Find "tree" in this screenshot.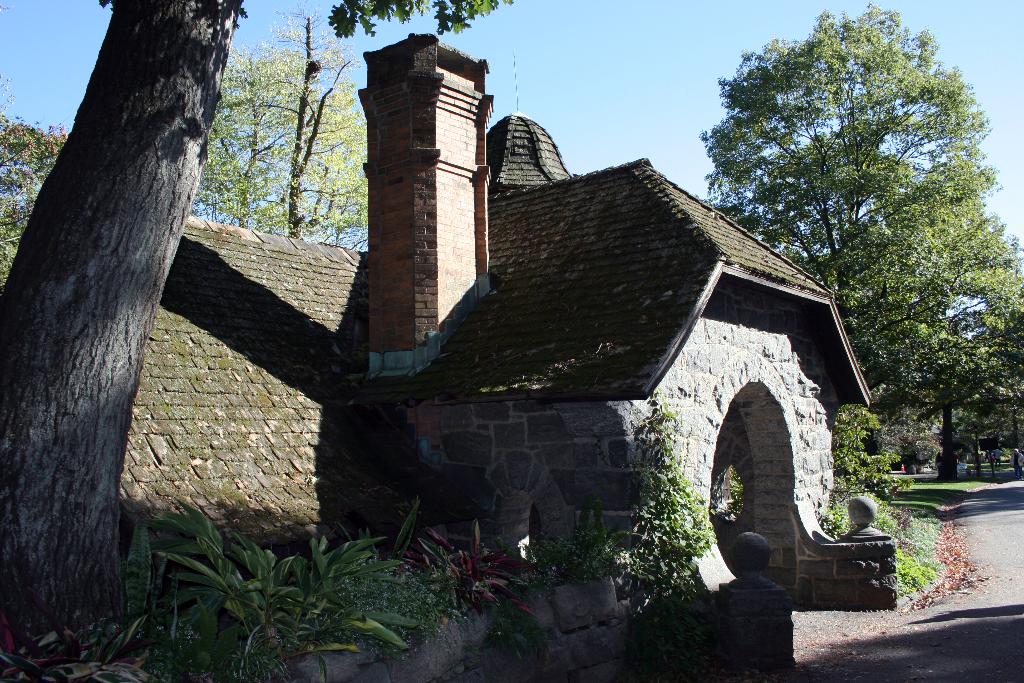
The bounding box for "tree" is x1=193, y1=6, x2=364, y2=251.
